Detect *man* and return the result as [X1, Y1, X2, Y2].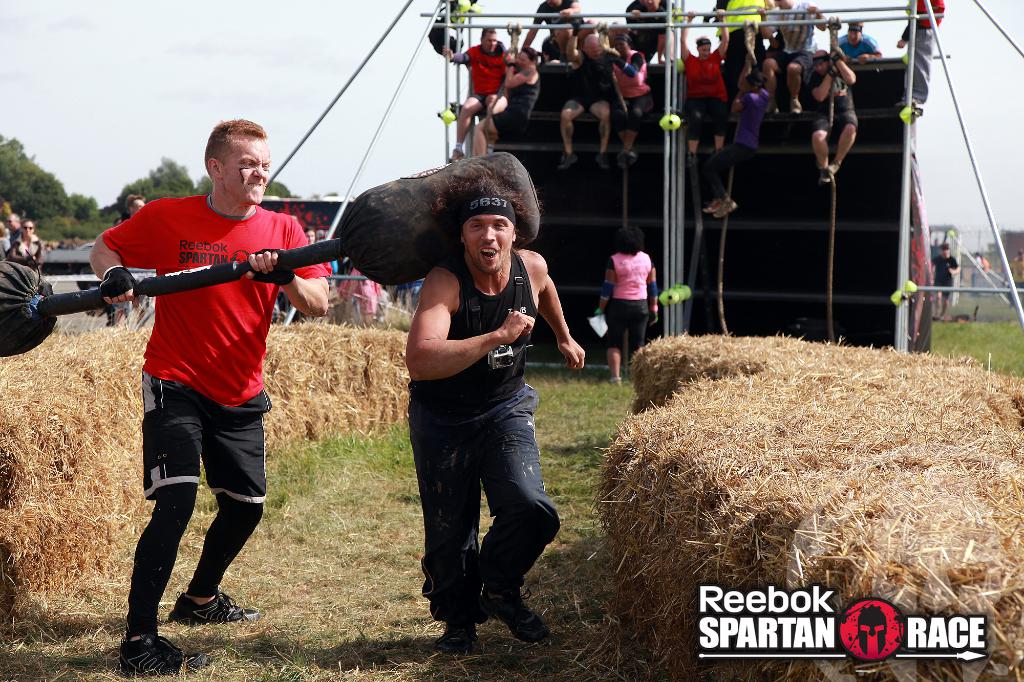
[931, 239, 964, 322].
